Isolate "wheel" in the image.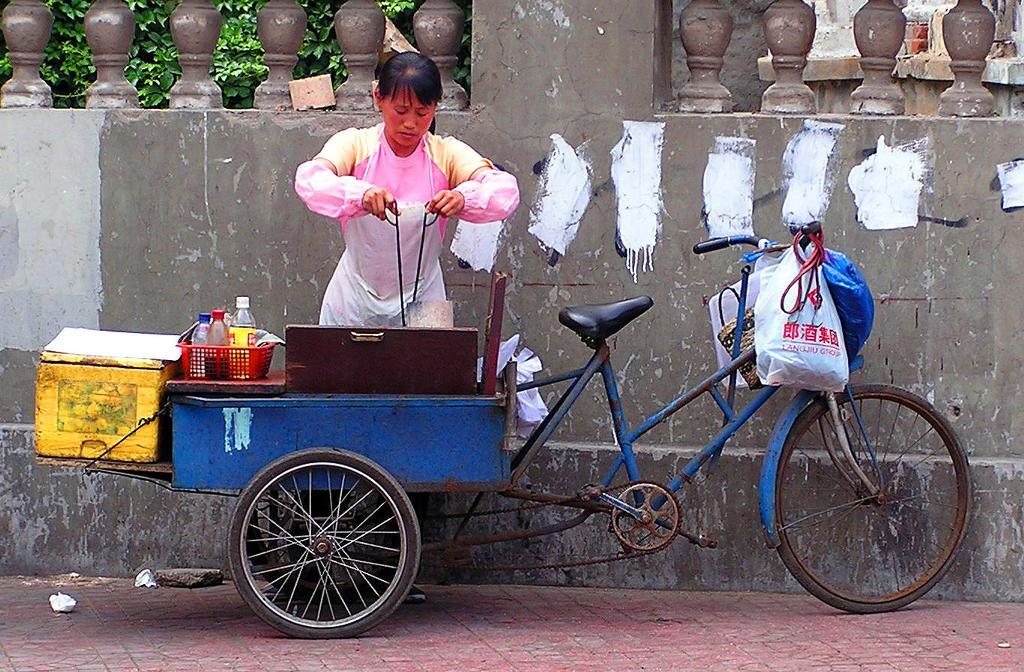
Isolated region: detection(224, 460, 413, 632).
